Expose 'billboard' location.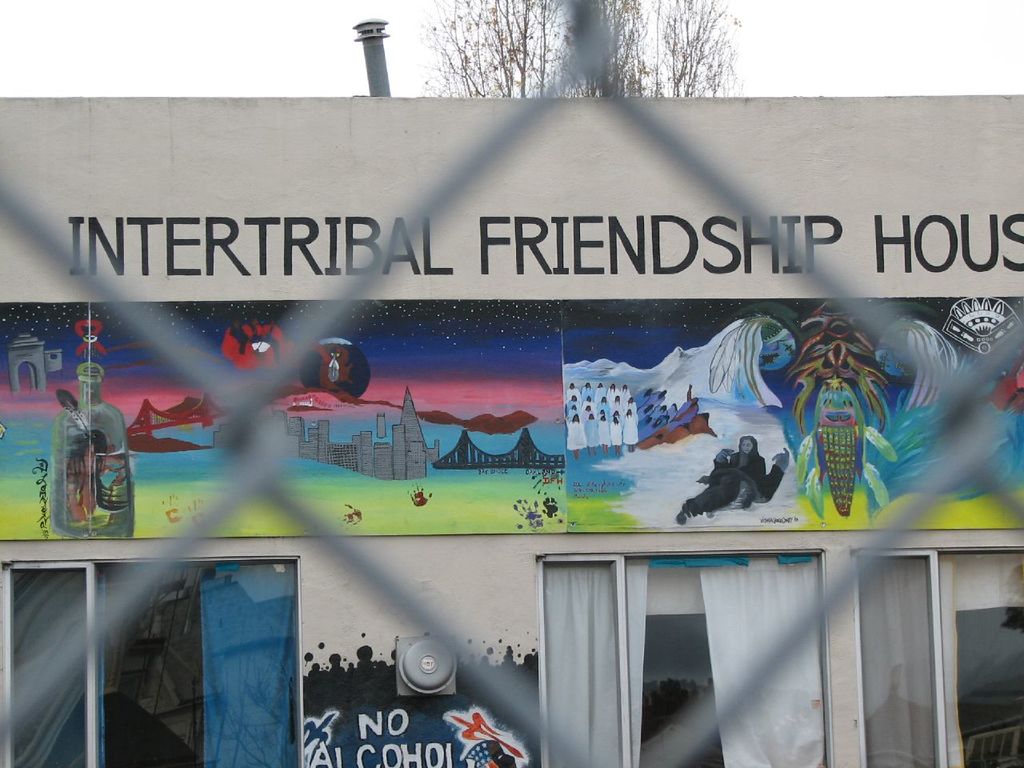
Exposed at 2:94:1023:763.
